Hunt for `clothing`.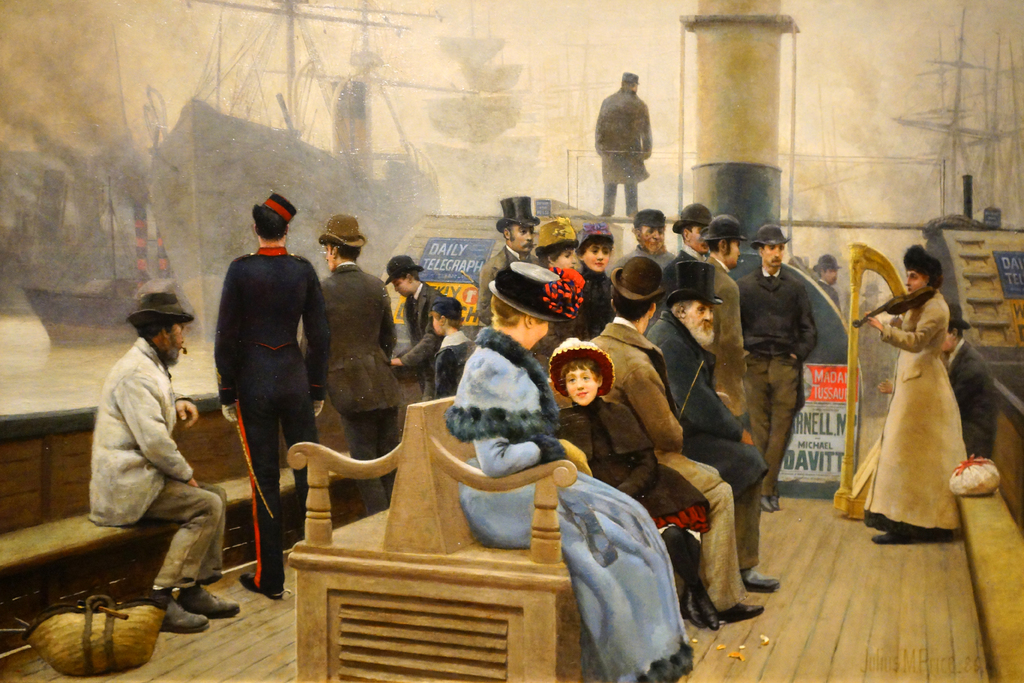
Hunted down at 593,88,650,211.
